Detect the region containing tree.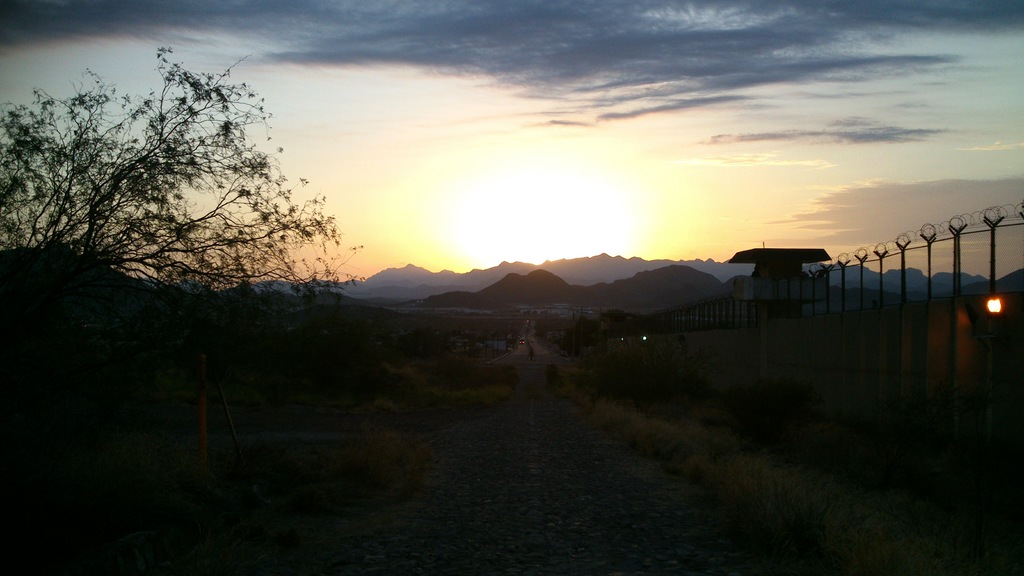
detection(598, 310, 652, 343).
